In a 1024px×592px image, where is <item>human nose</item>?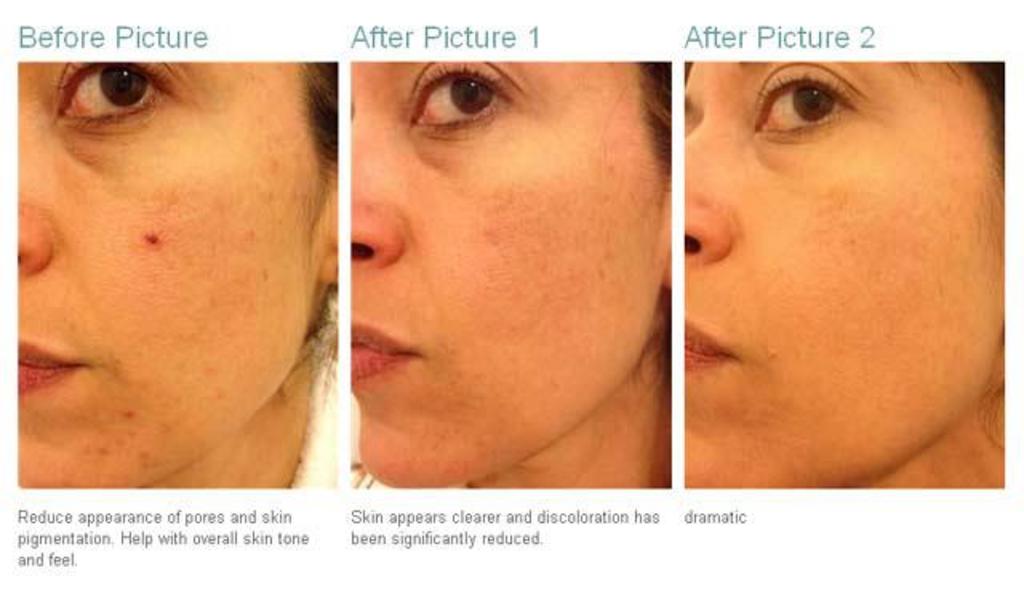
682,115,731,261.
